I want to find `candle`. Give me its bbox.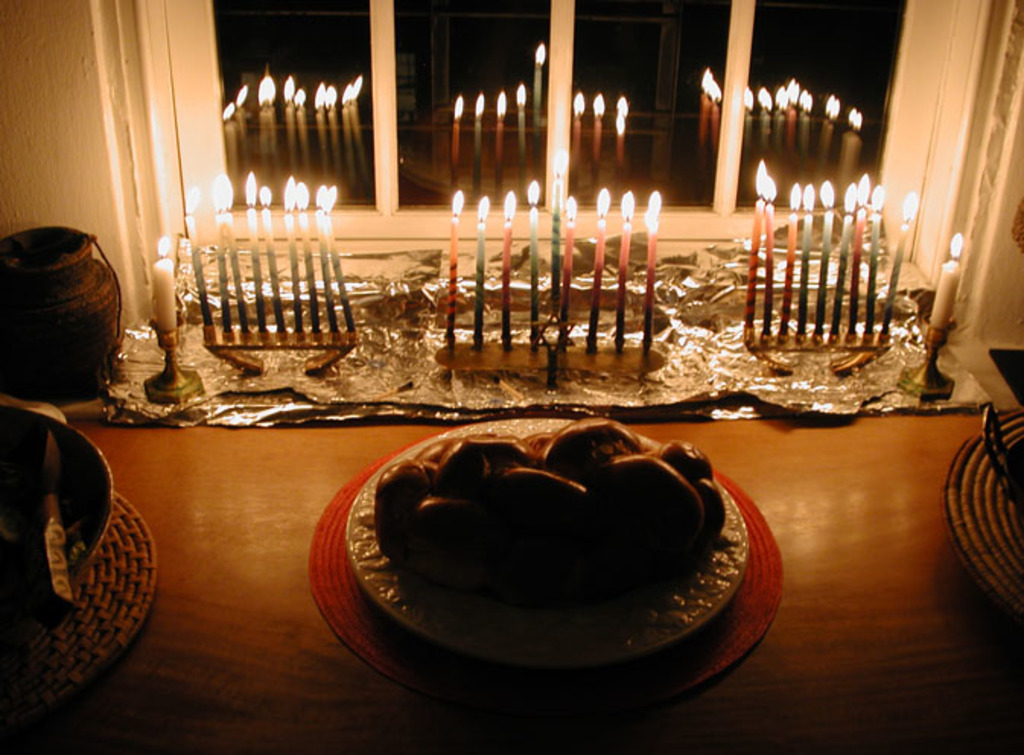
759,113,764,154.
